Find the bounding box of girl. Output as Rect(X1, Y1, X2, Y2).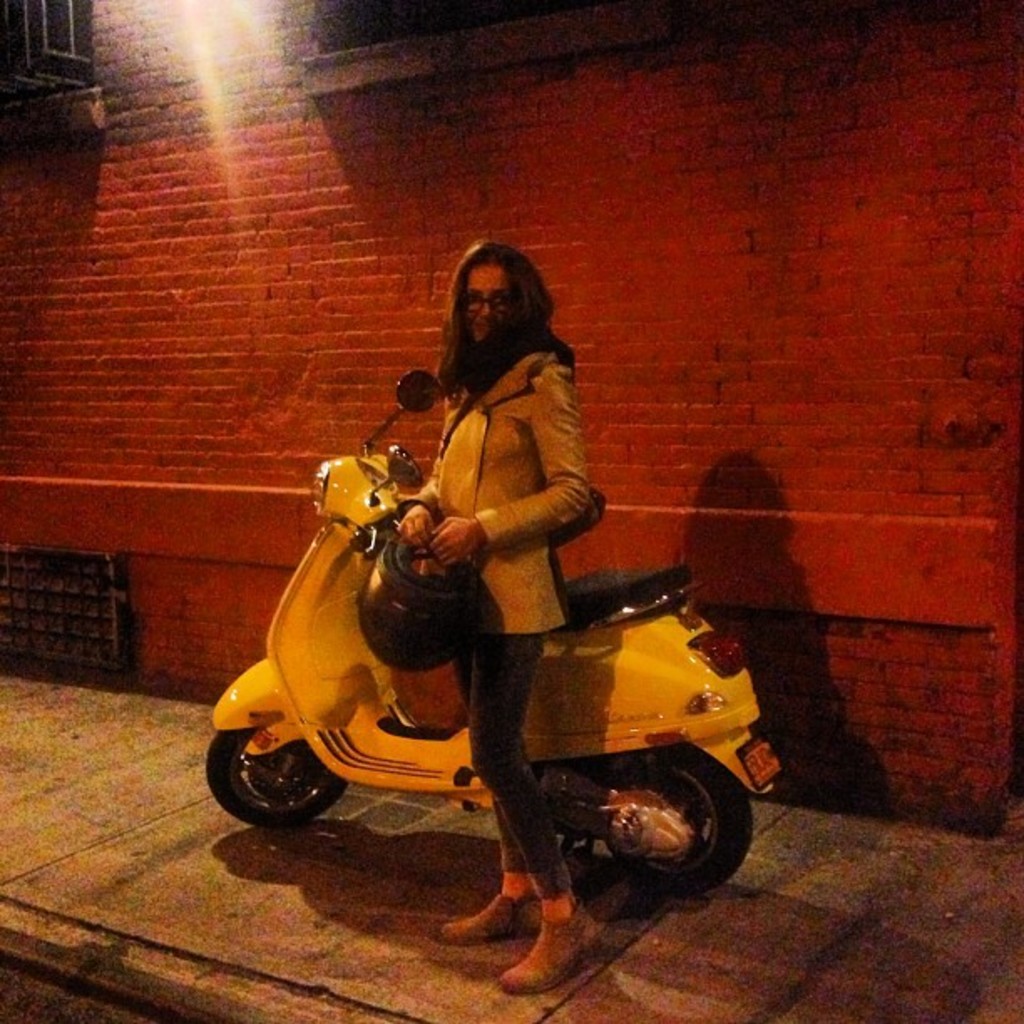
Rect(397, 236, 602, 994).
